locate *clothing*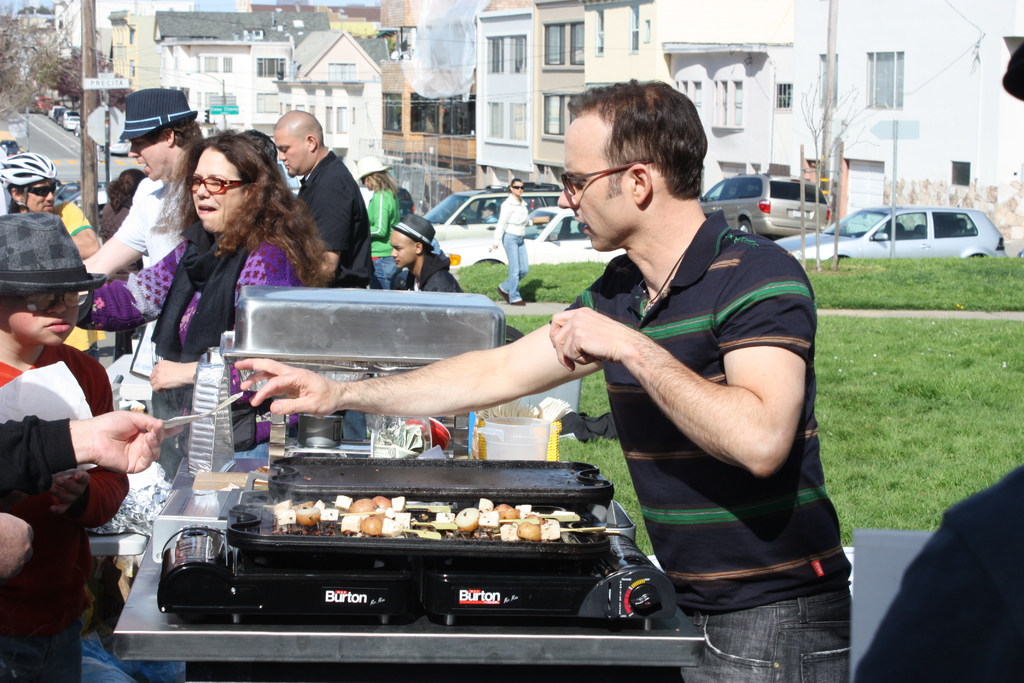
bbox=(49, 193, 95, 248)
